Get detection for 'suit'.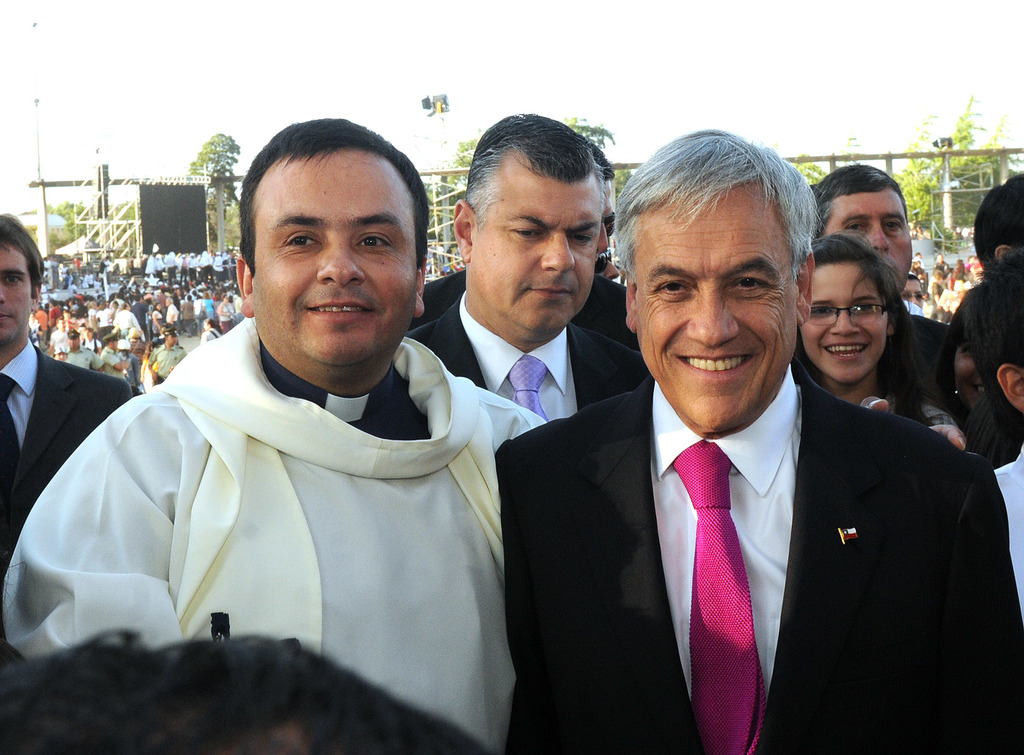
Detection: <bbox>516, 199, 883, 753</bbox>.
